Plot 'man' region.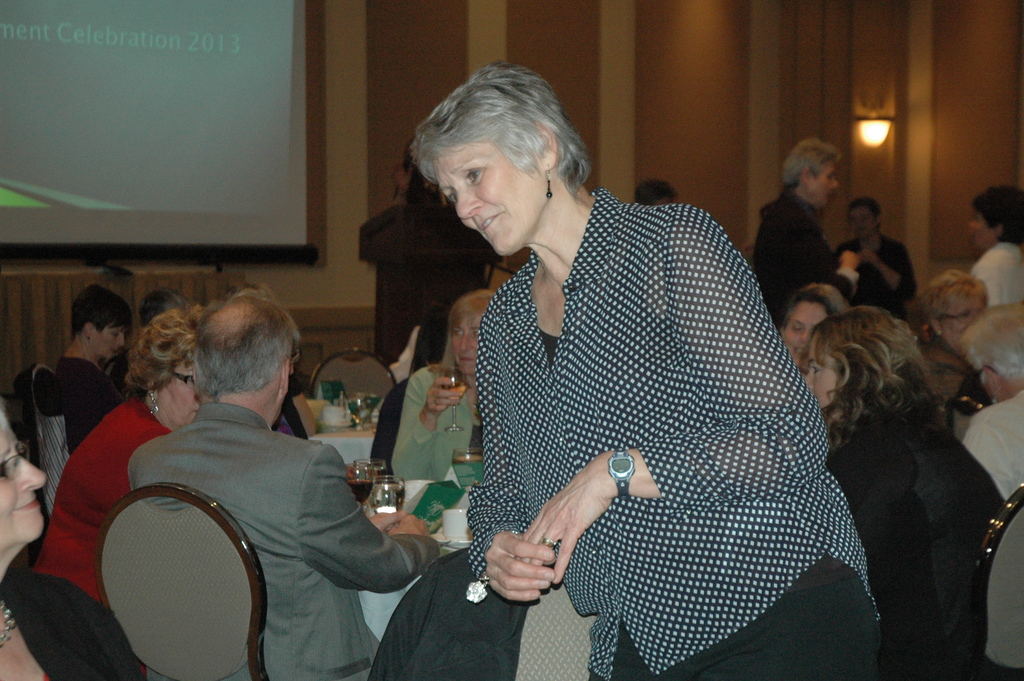
Plotted at <region>130, 294, 435, 680</region>.
